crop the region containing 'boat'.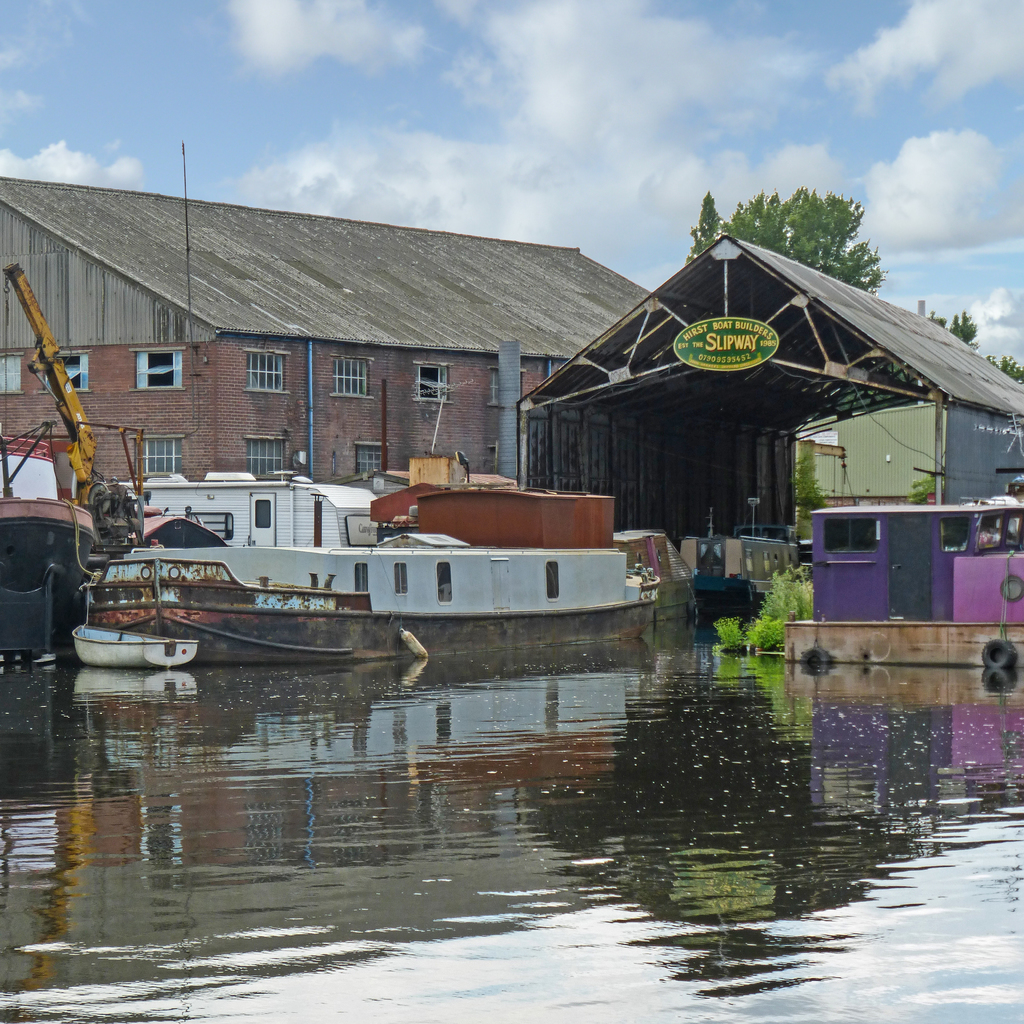
Crop region: 39:417:724:667.
